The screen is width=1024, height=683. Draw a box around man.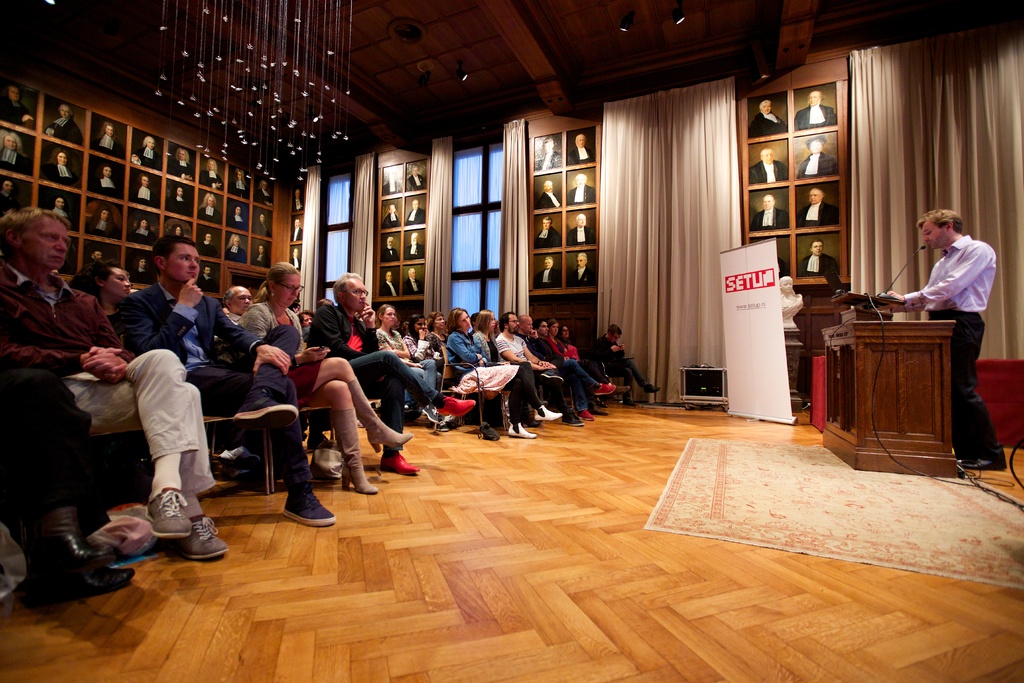
{"left": 1, "top": 200, "right": 228, "bottom": 552}.
